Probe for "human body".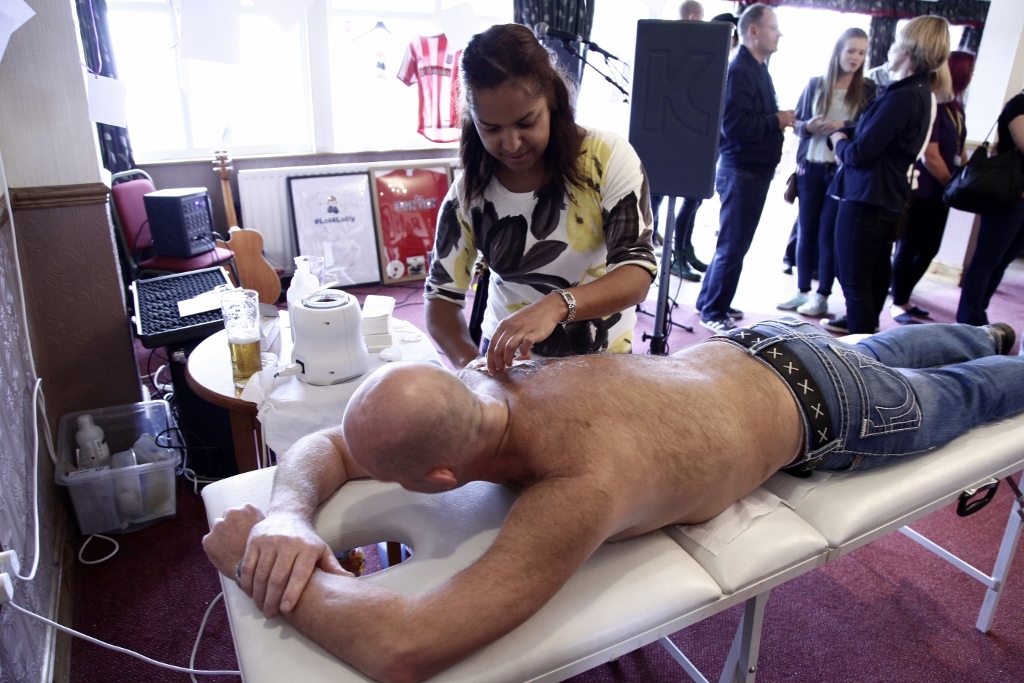
Probe result: bbox=[883, 94, 968, 315].
